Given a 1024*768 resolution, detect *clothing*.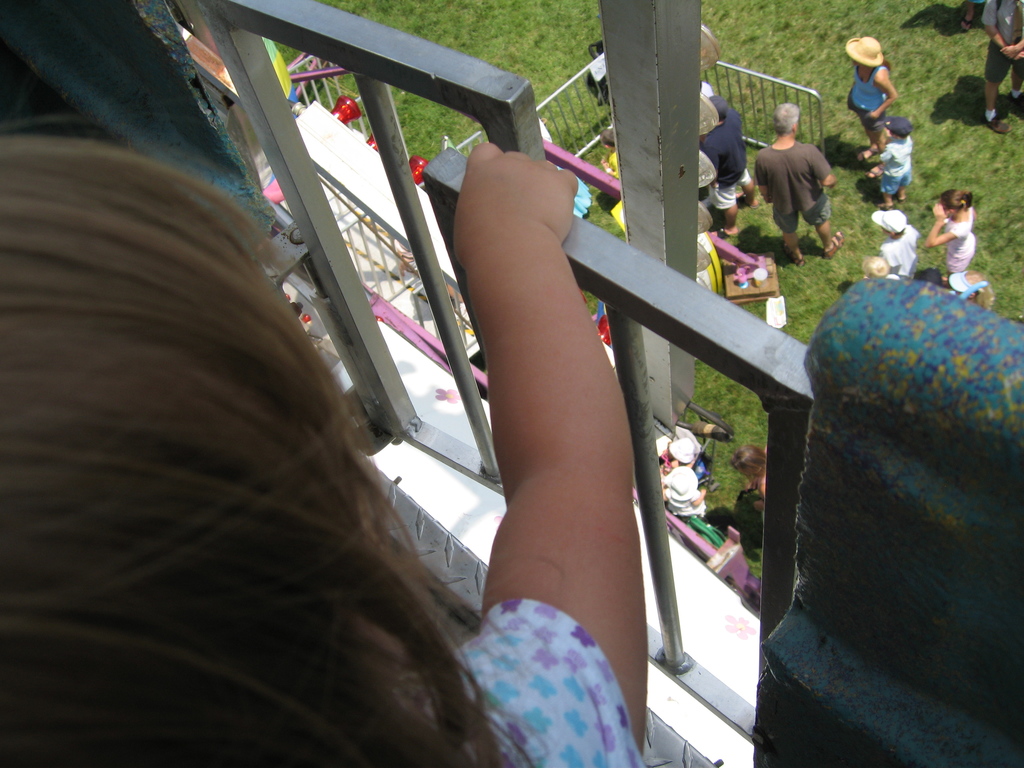
938:205:975:264.
